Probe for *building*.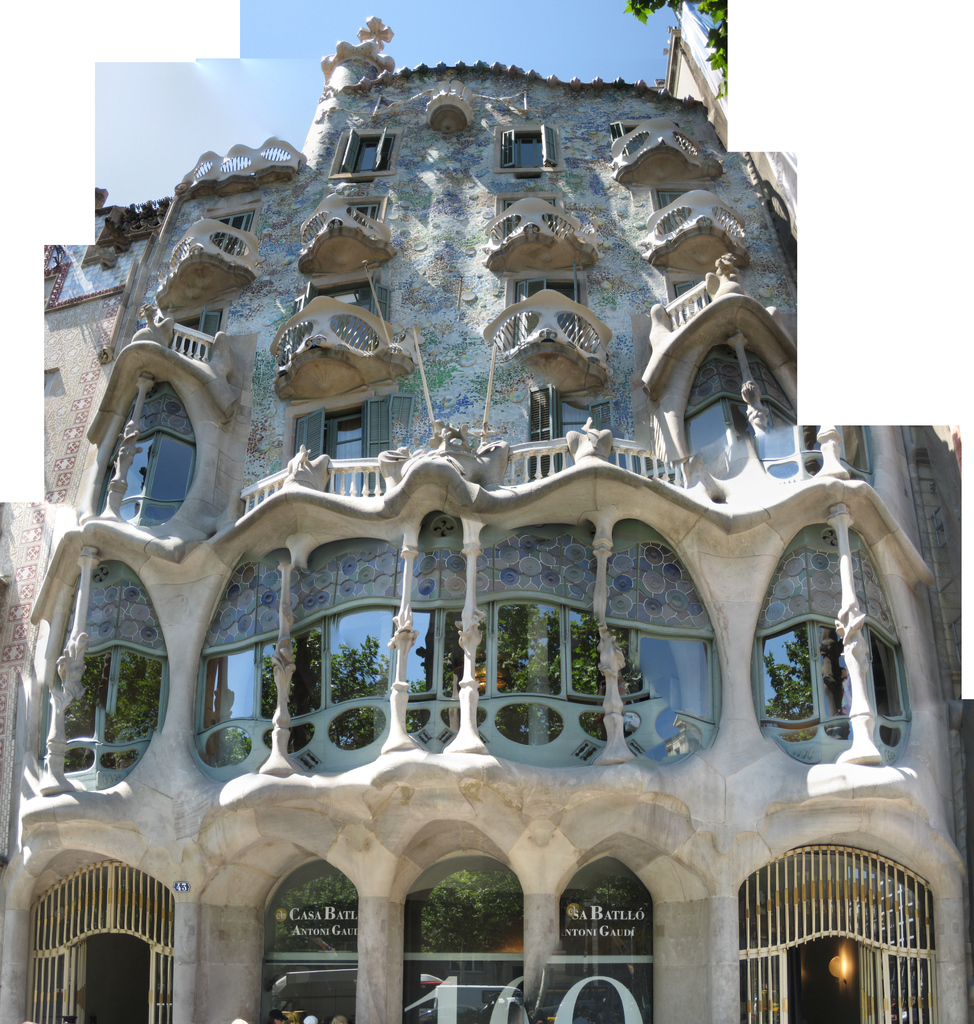
Probe result: pyautogui.locateOnScreen(0, 0, 973, 1023).
